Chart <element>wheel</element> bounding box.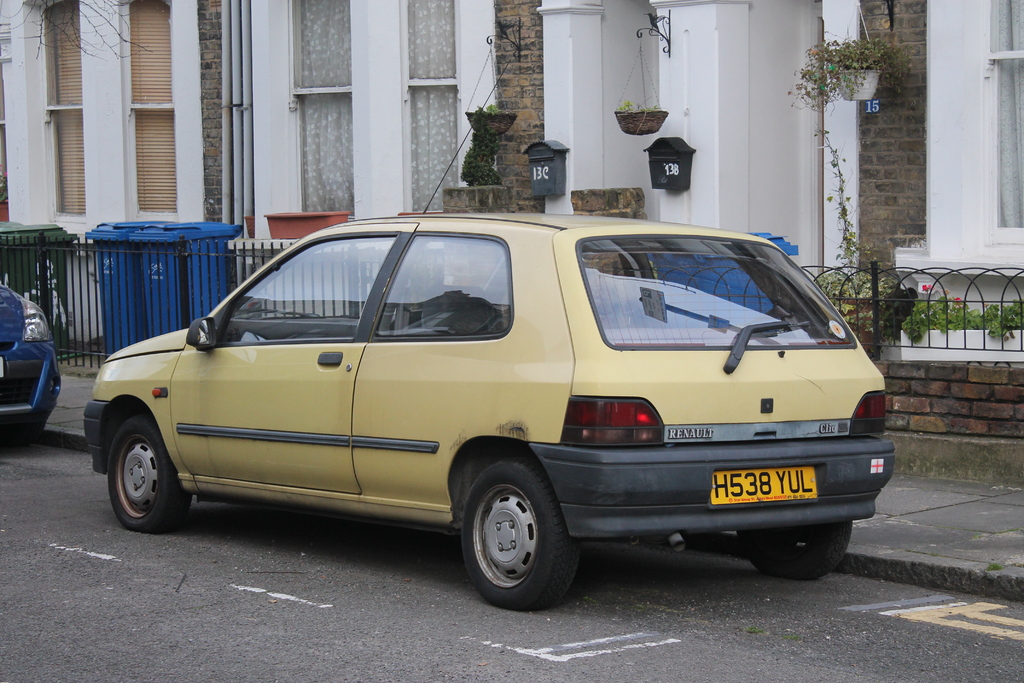
Charted: crop(458, 472, 575, 603).
